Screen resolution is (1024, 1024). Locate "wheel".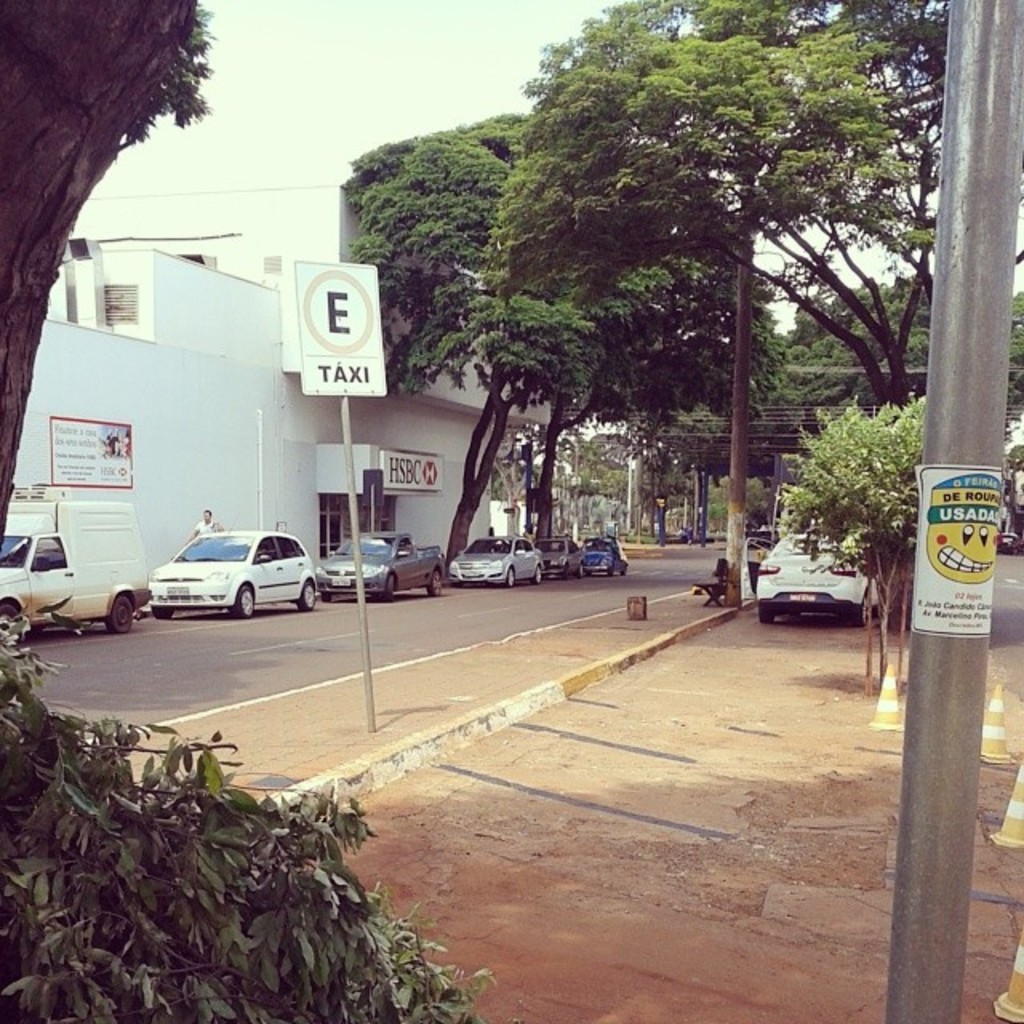
107/597/133/630.
